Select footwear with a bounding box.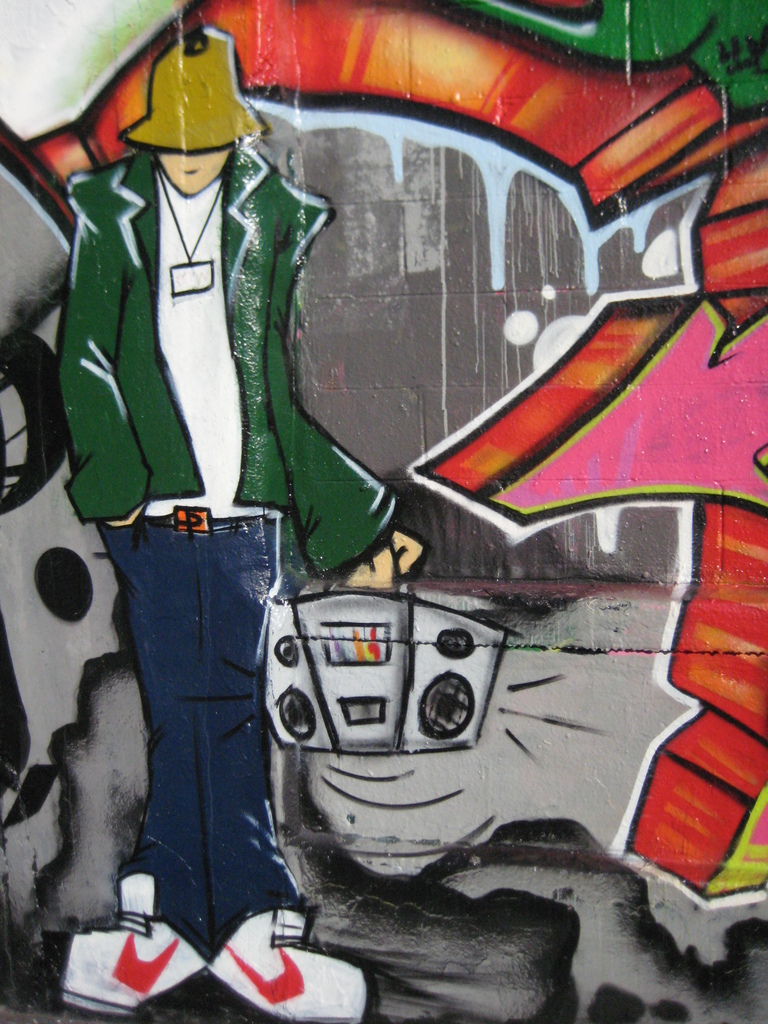
[50, 868, 211, 1015].
